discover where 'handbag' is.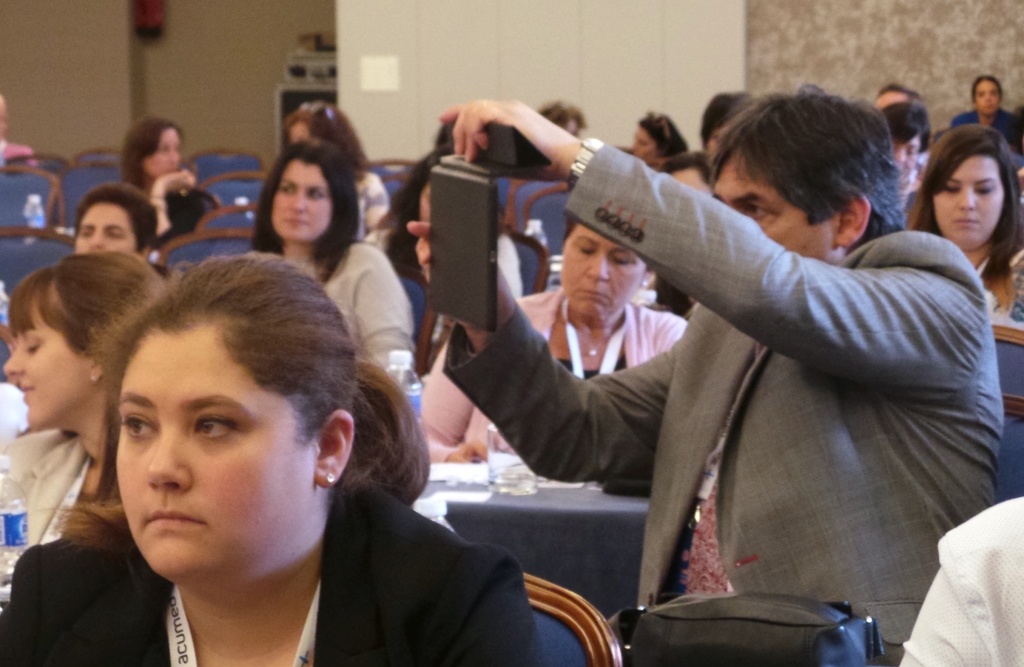
Discovered at rect(609, 586, 888, 666).
